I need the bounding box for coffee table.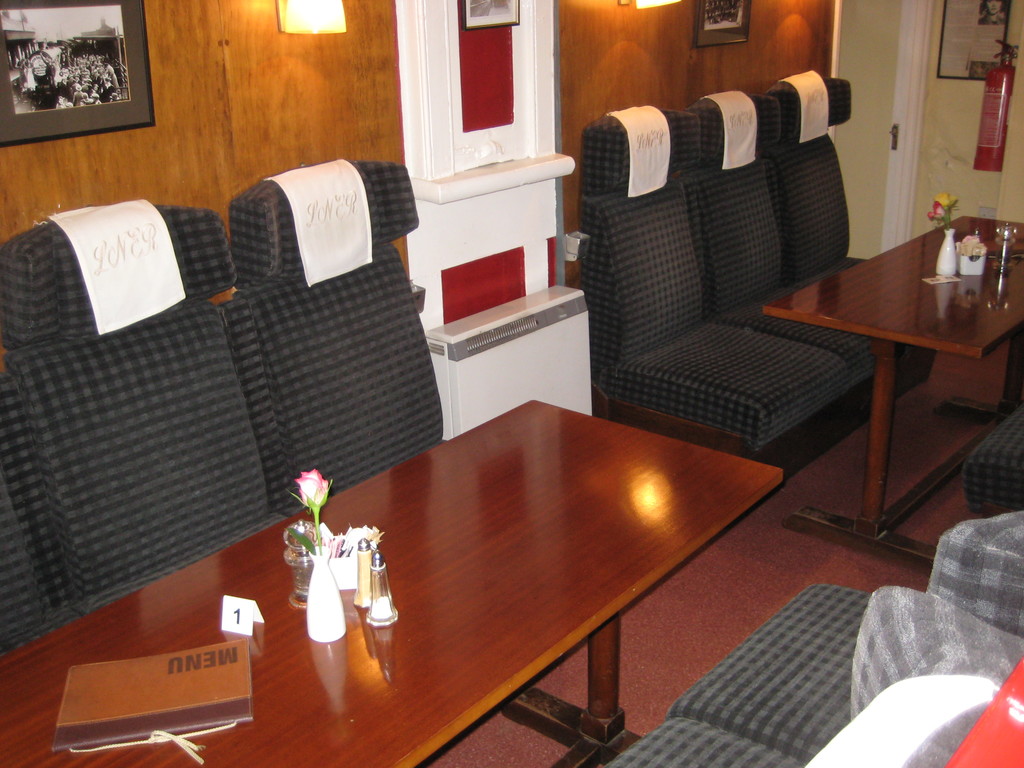
Here it is: BBox(779, 173, 995, 572).
